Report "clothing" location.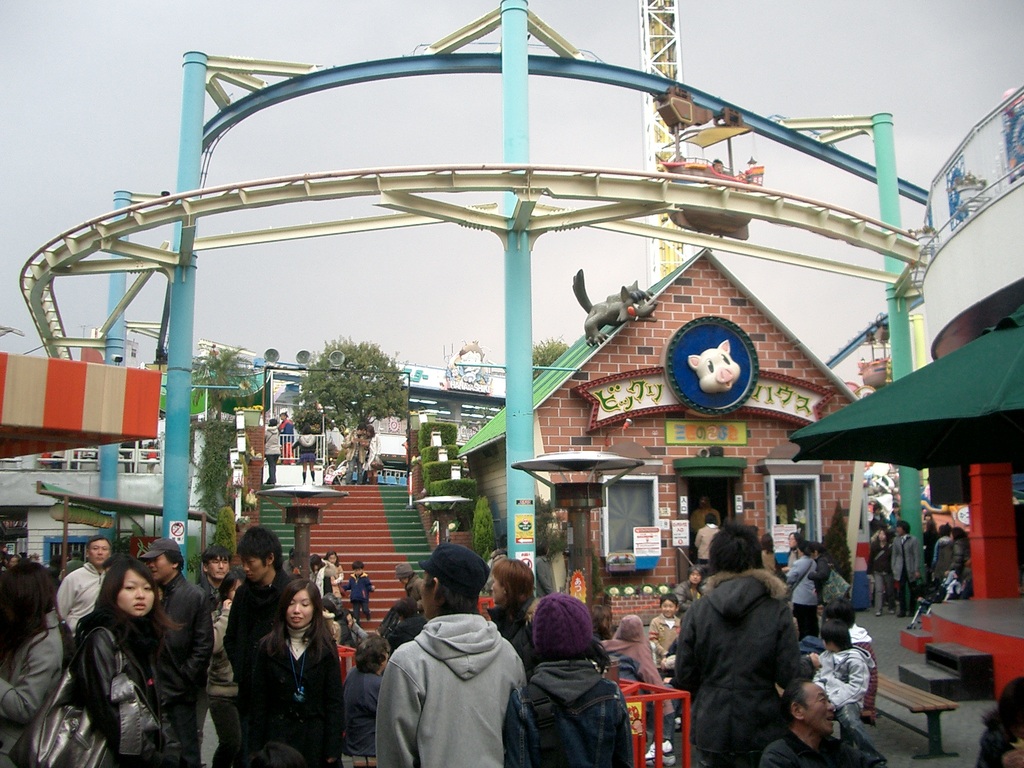
Report: region(292, 429, 316, 465).
